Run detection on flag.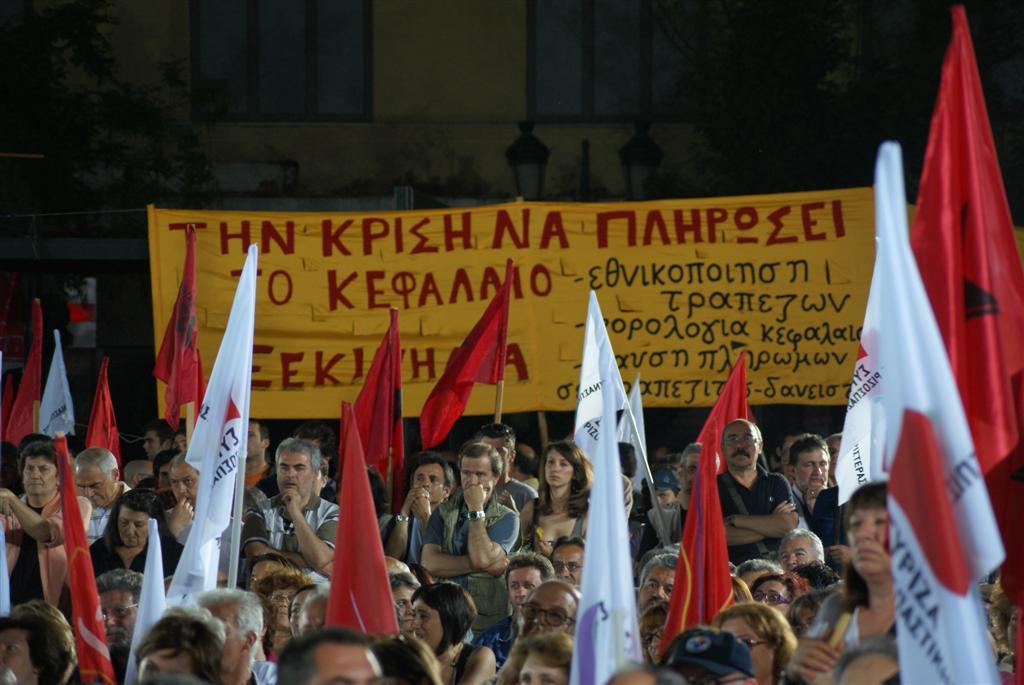
Result: pyautogui.locateOnScreen(831, 275, 884, 507).
